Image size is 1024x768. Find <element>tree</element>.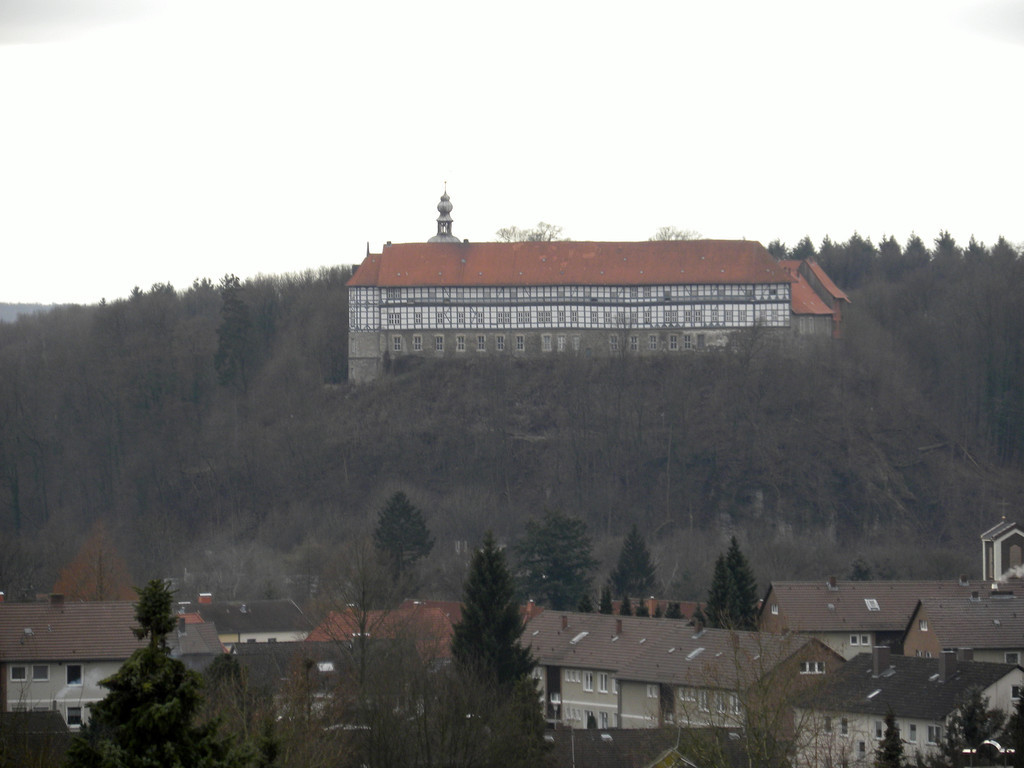
876 231 908 280.
